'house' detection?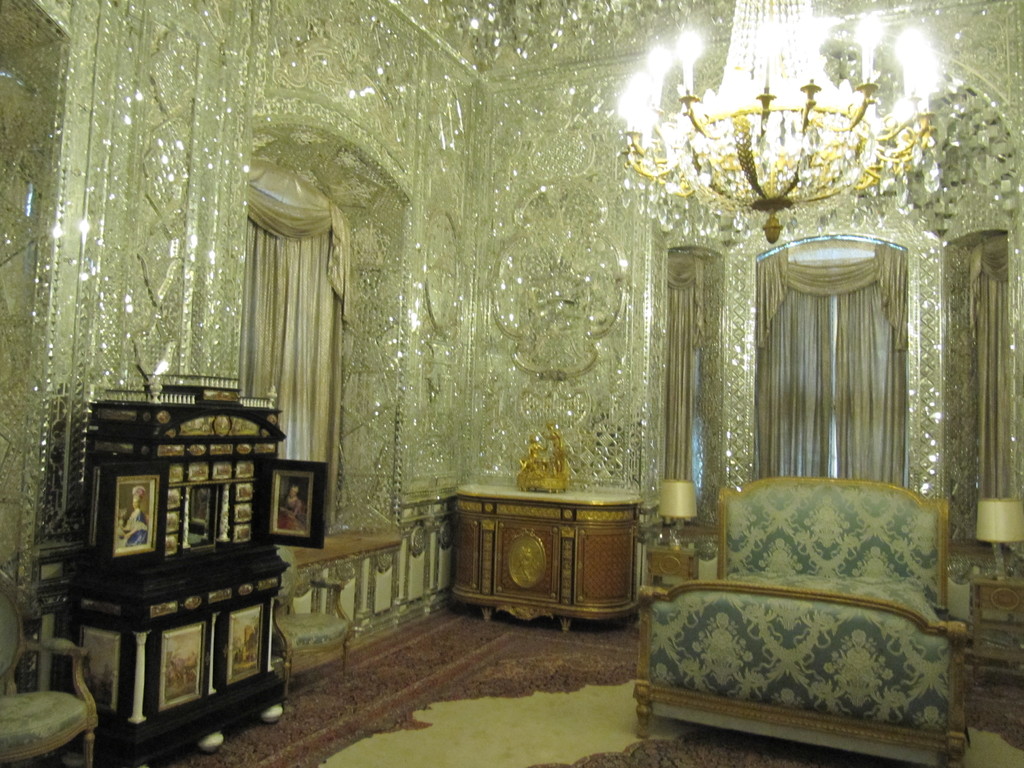
Rect(48, 15, 1023, 752)
